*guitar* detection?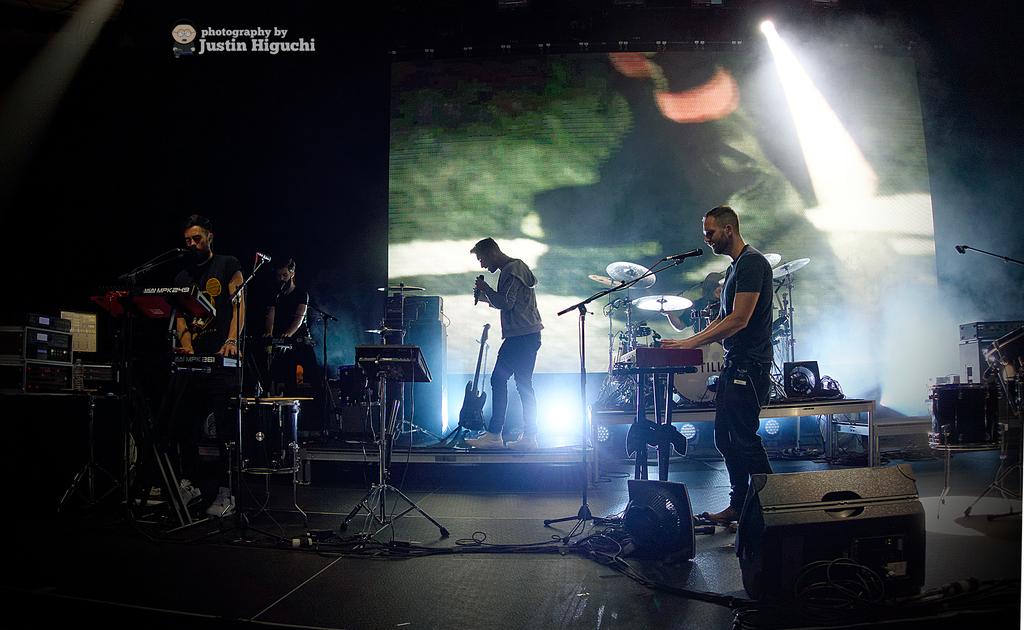
BBox(455, 319, 495, 433)
